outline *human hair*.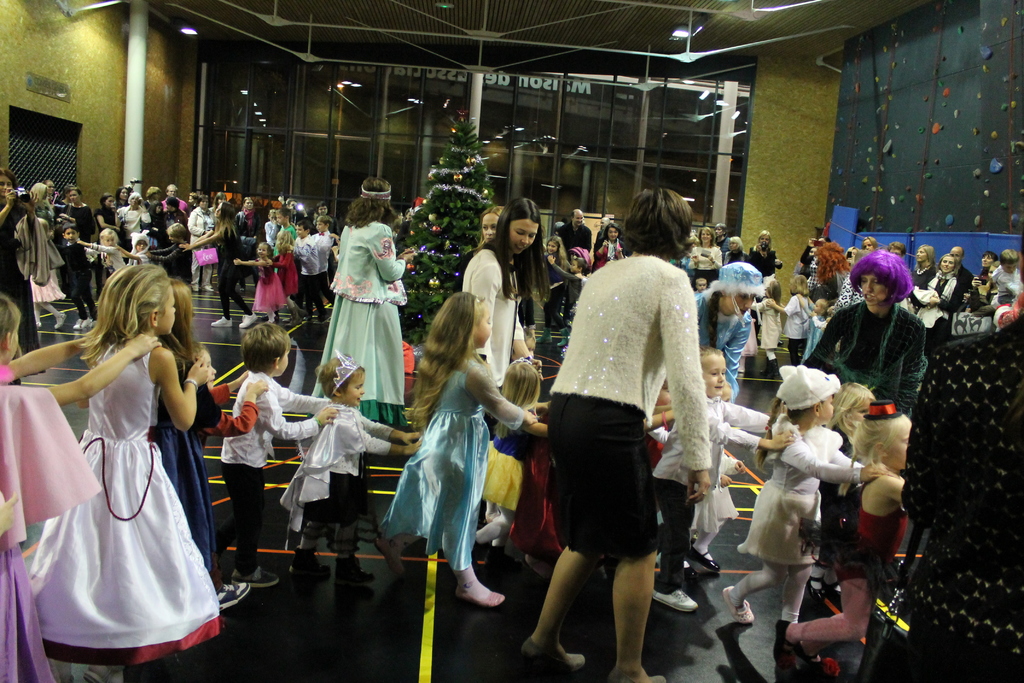
Outline: 863,234,880,250.
